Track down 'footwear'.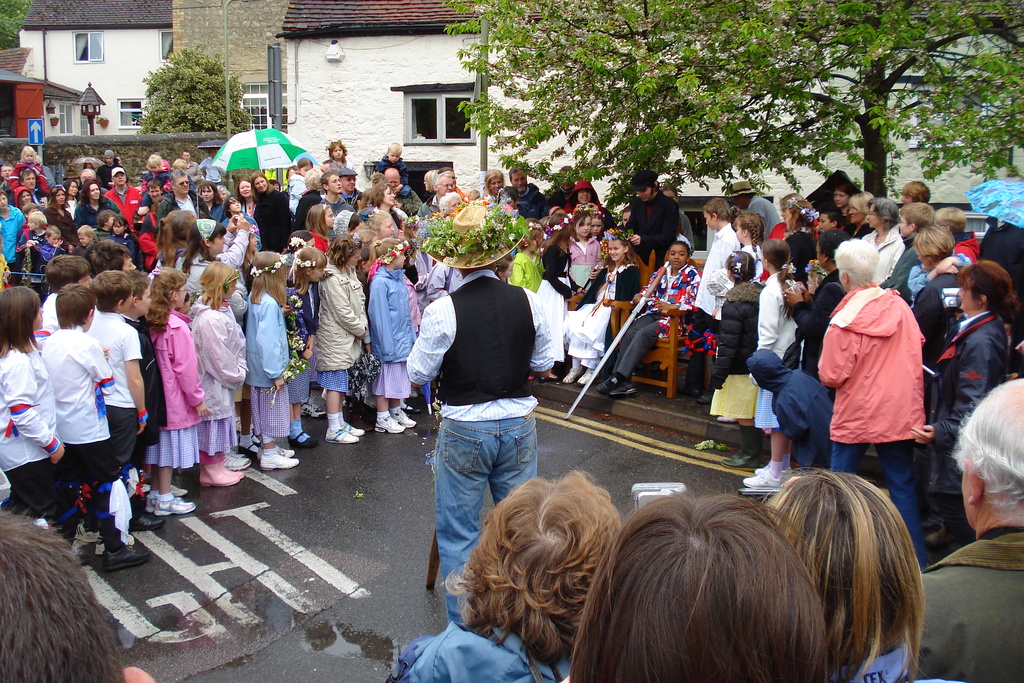
Tracked to BBox(219, 463, 243, 475).
